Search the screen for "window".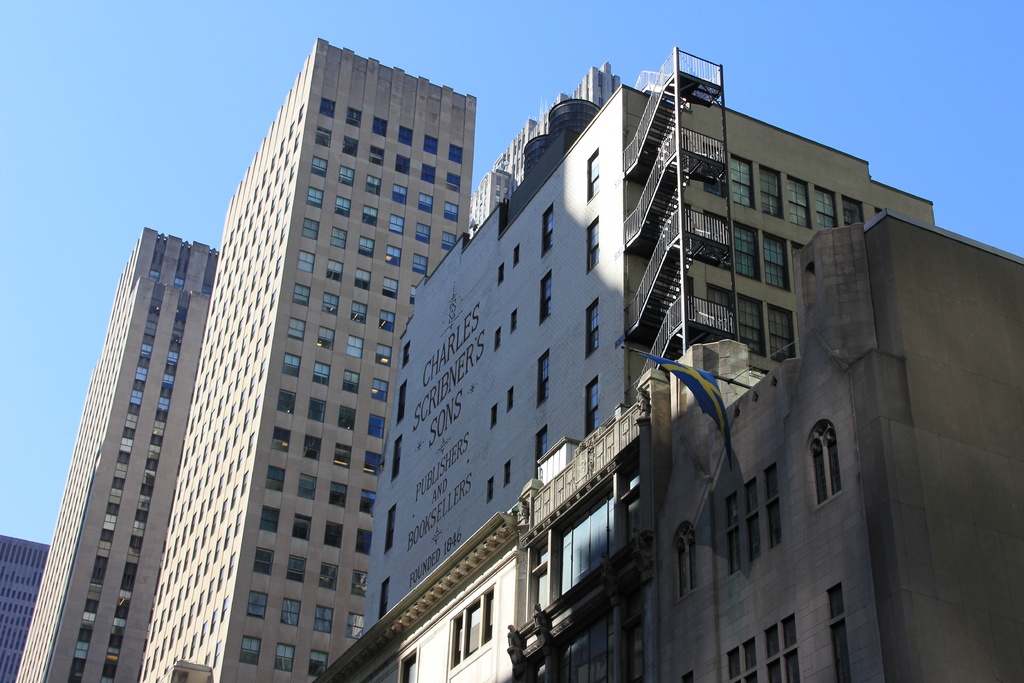
Found at l=303, t=431, r=325, b=457.
